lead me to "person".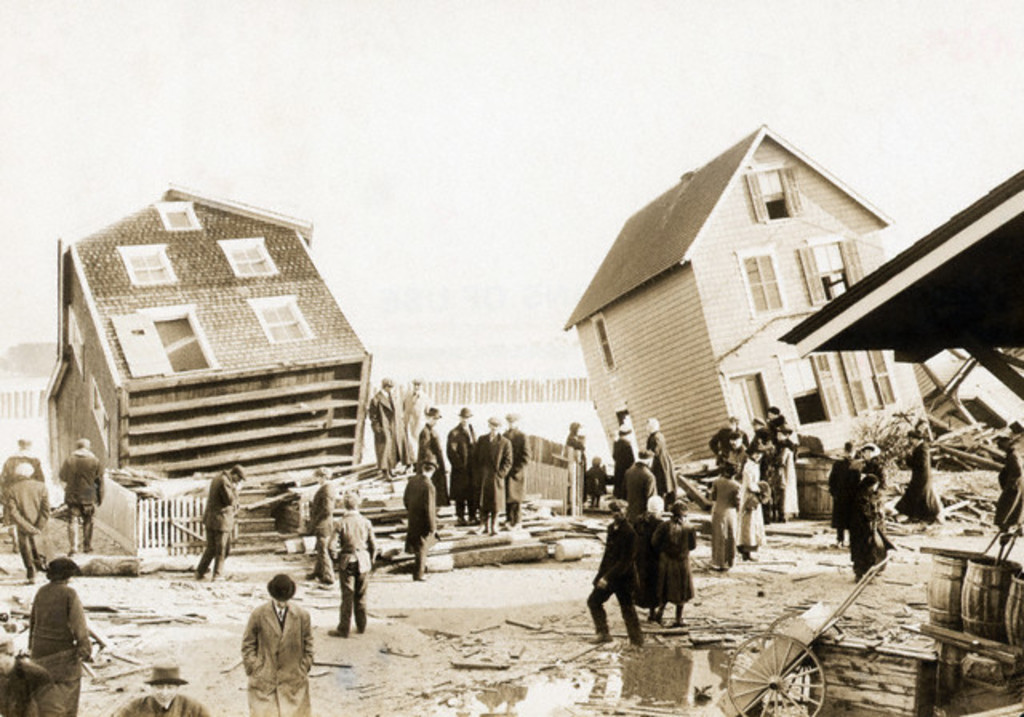
Lead to x1=888, y1=427, x2=942, y2=527.
